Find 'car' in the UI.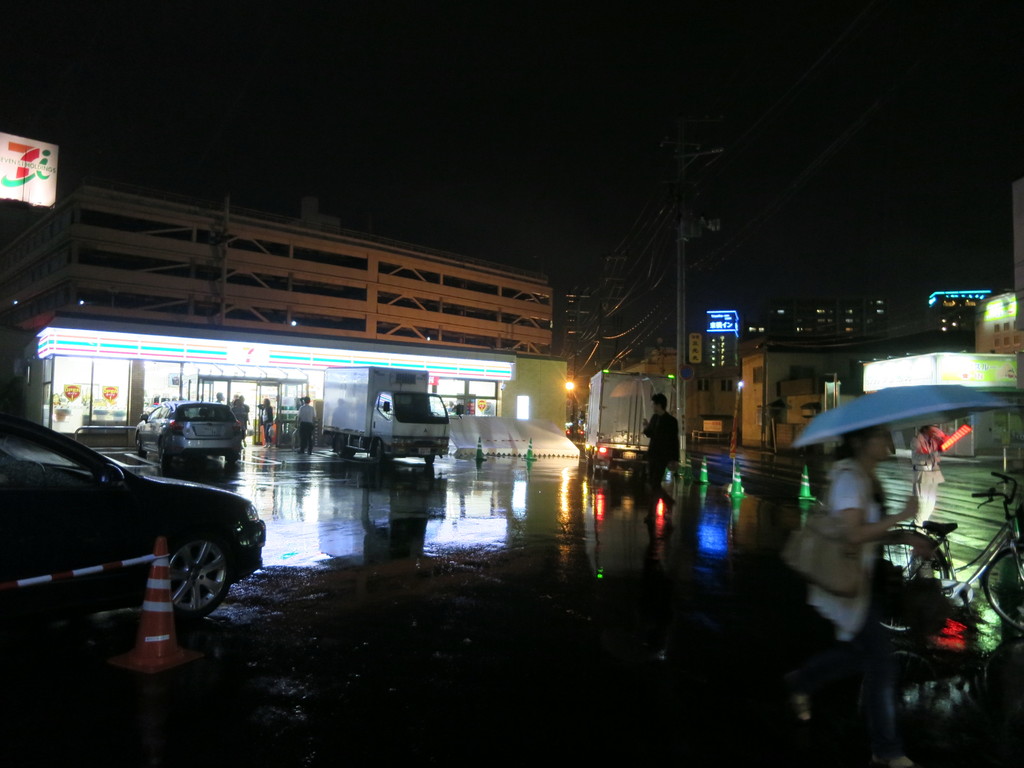
UI element at <bbox>131, 401, 241, 460</bbox>.
